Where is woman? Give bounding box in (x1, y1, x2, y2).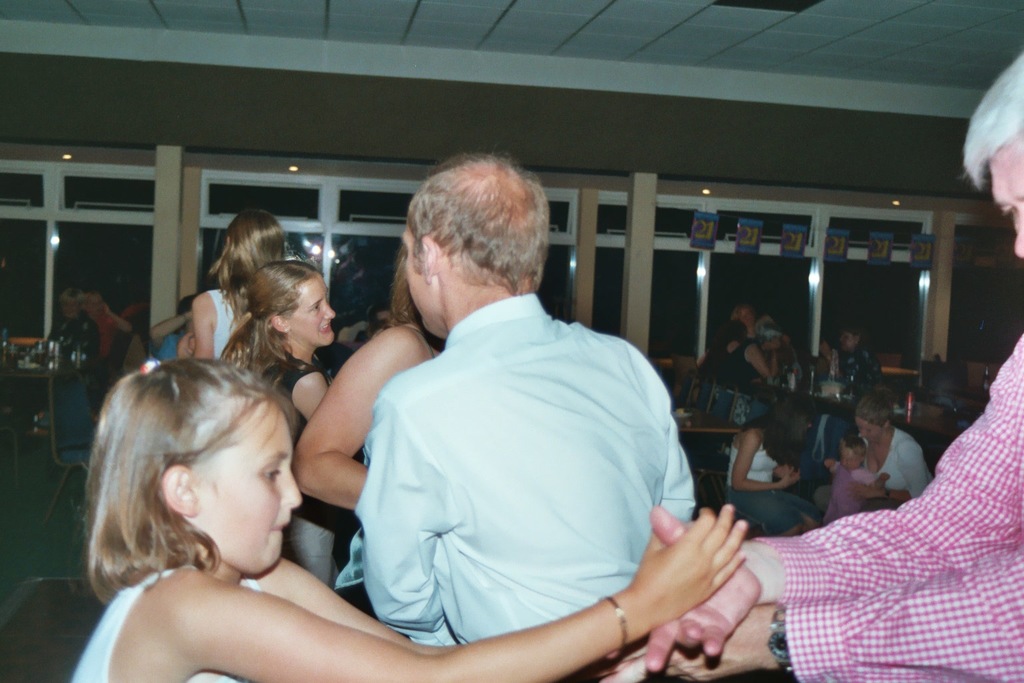
(307, 222, 454, 634).
